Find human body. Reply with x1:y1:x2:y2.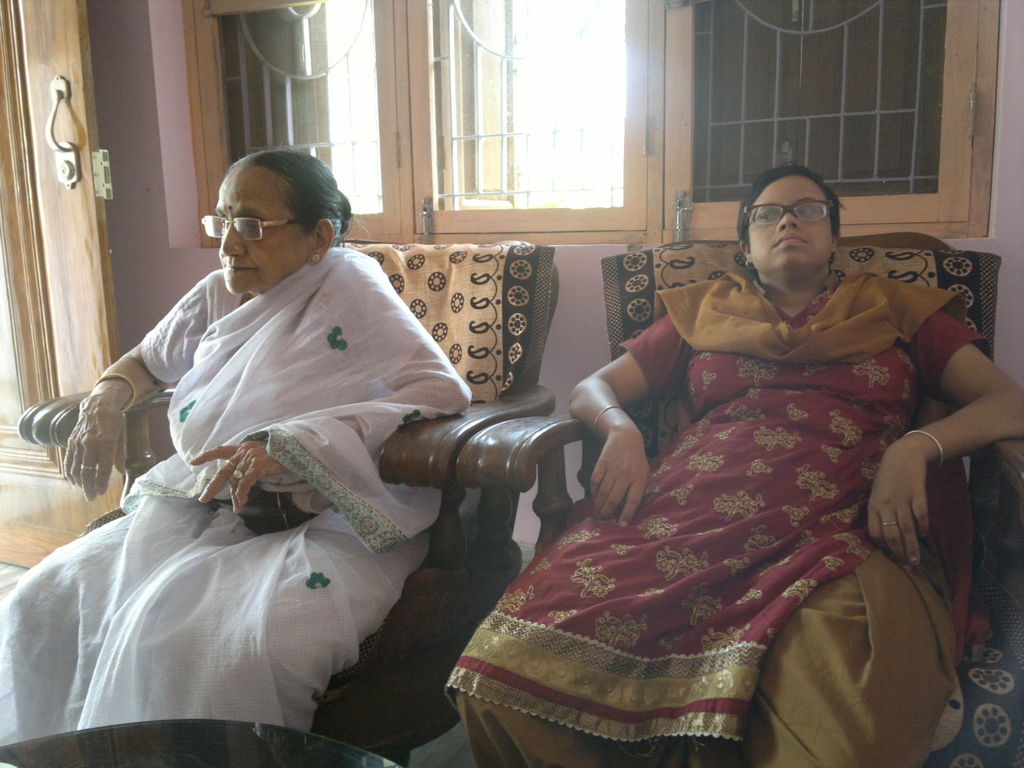
31:152:522:758.
